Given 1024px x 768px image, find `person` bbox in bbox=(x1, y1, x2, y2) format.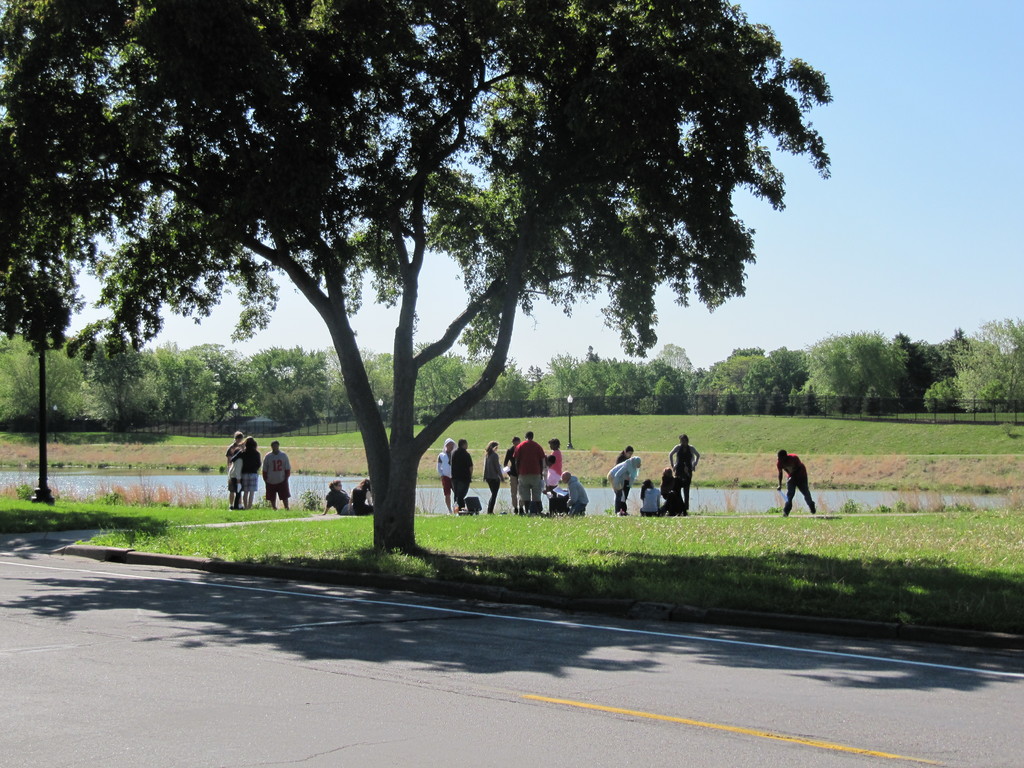
bbox=(228, 447, 243, 505).
